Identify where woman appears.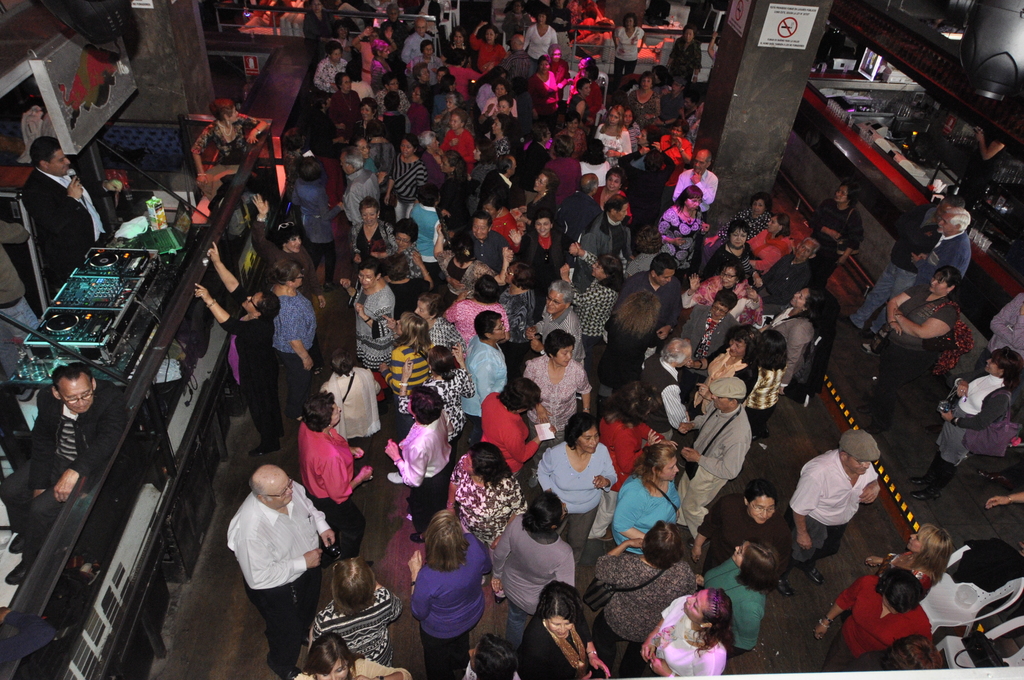
Appears at [291,639,404,679].
